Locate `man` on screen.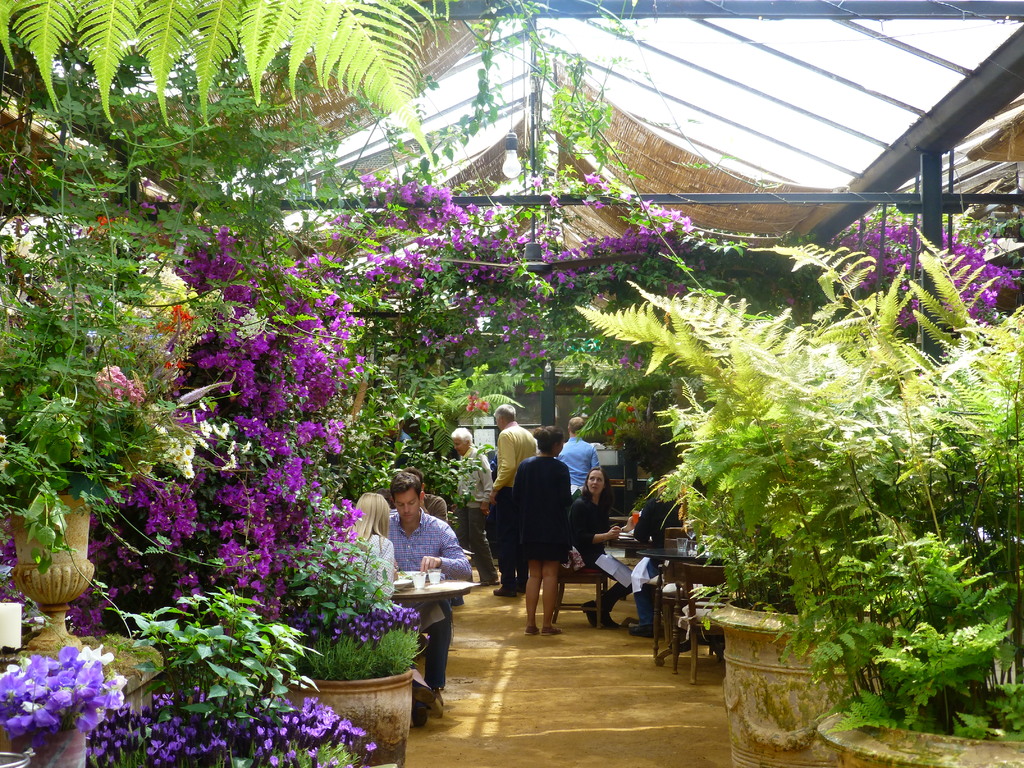
On screen at 390 470 473 705.
